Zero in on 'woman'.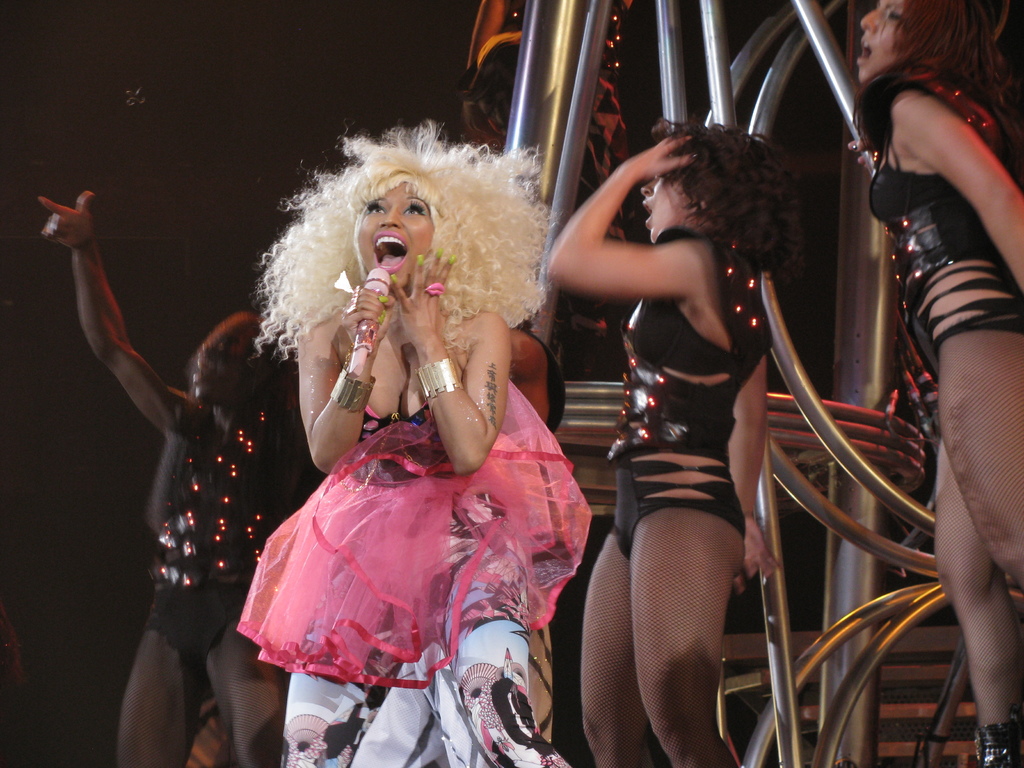
Zeroed in: 40, 186, 295, 767.
